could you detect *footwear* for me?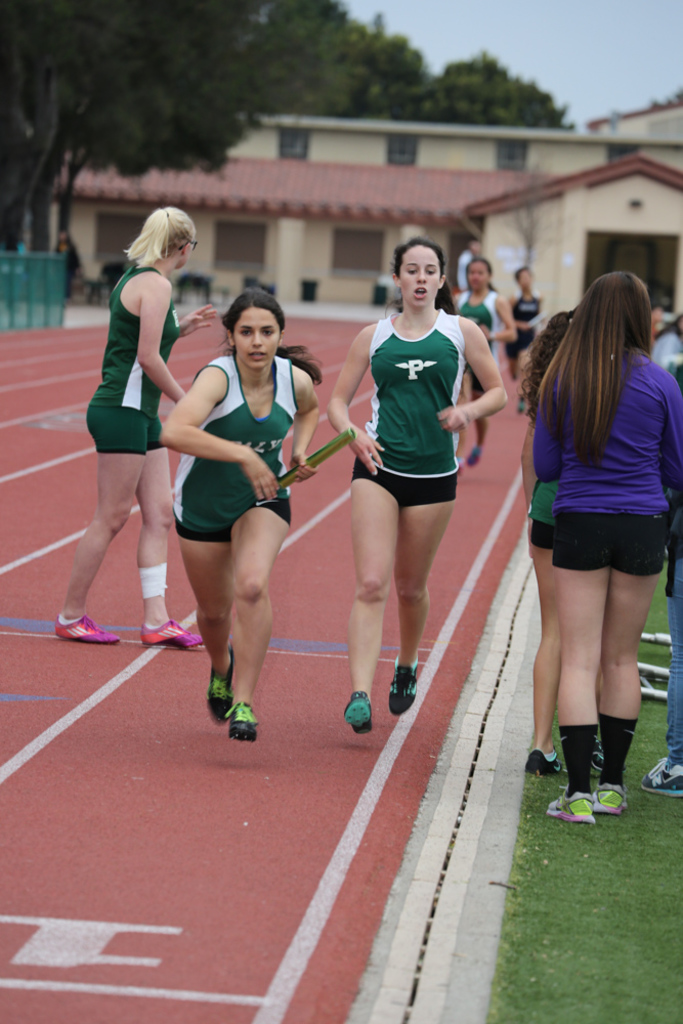
Detection result: Rect(208, 647, 228, 725).
